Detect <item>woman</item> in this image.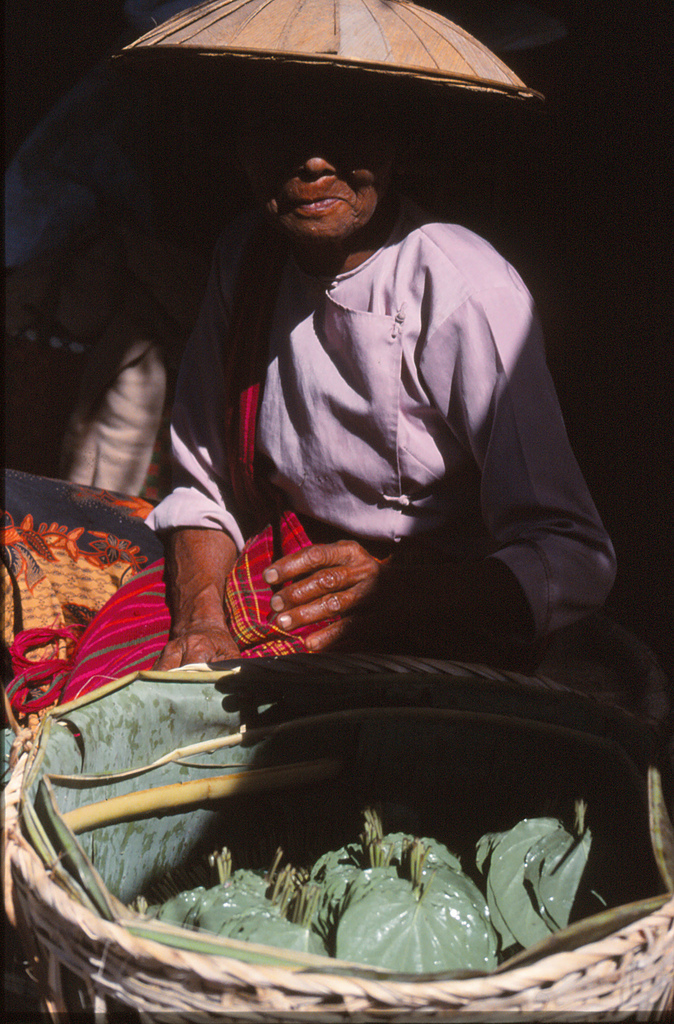
Detection: box=[76, 67, 595, 953].
